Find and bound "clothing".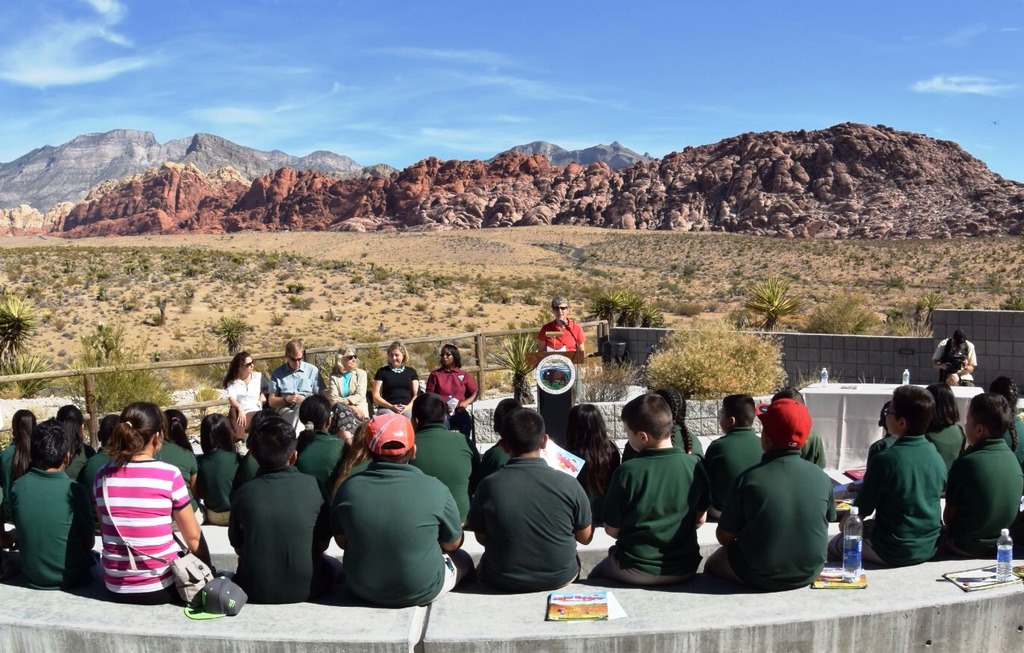
Bound: crop(931, 332, 984, 383).
